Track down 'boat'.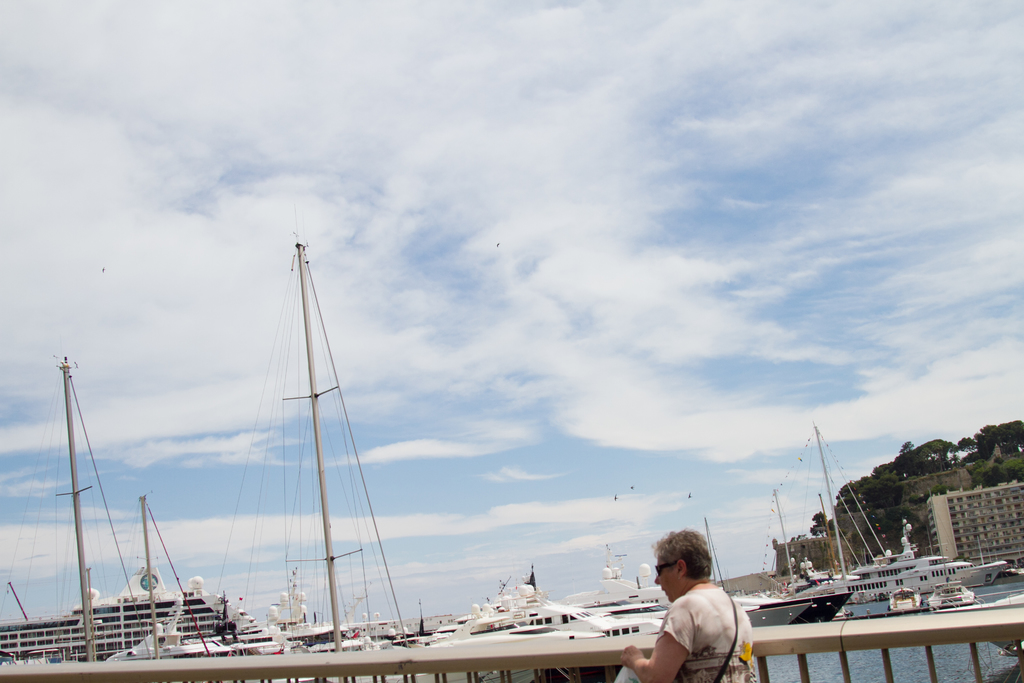
Tracked to <region>843, 588, 925, 617</region>.
